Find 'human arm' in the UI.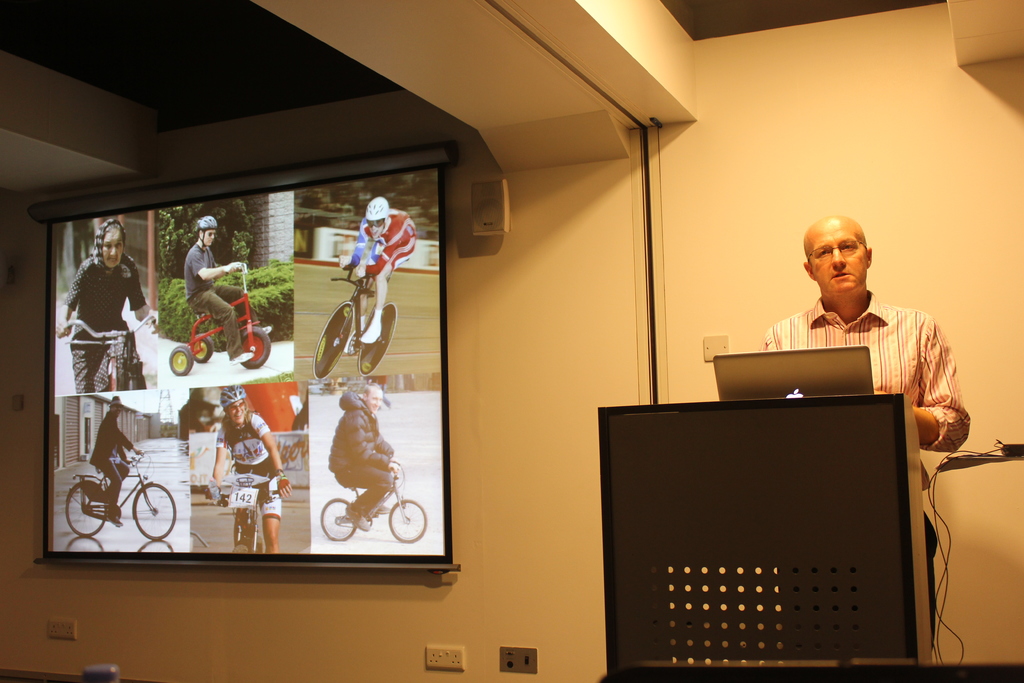
UI element at box=[339, 218, 371, 267].
